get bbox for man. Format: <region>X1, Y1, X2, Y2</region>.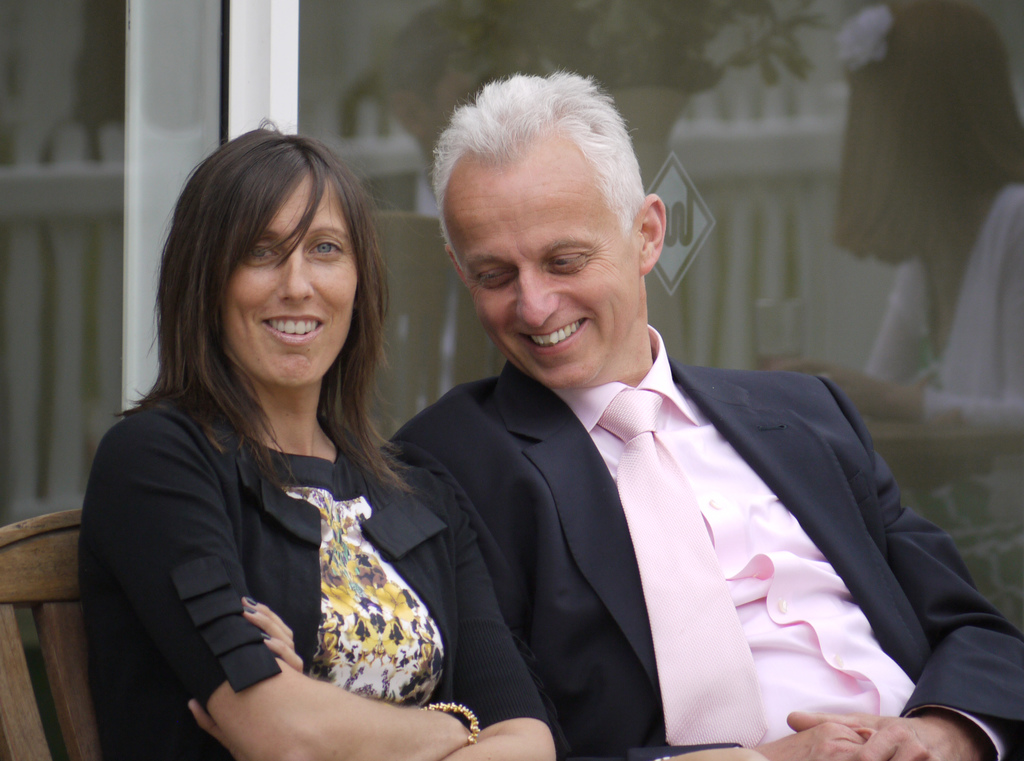
<region>377, 70, 1023, 760</region>.
